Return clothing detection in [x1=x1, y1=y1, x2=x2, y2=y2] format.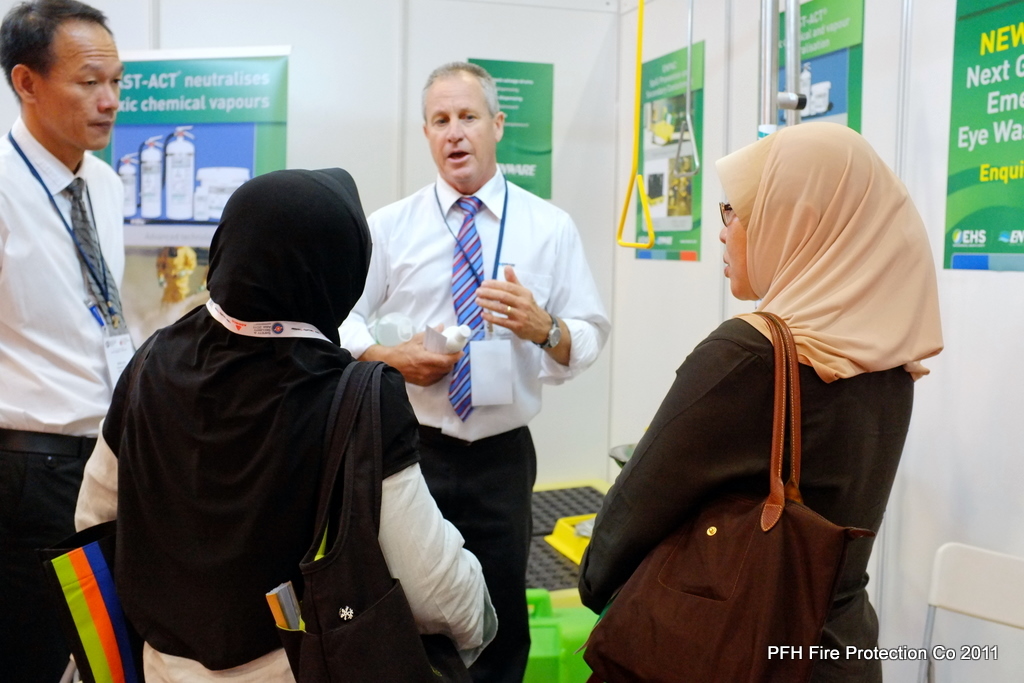
[x1=0, y1=117, x2=133, y2=682].
